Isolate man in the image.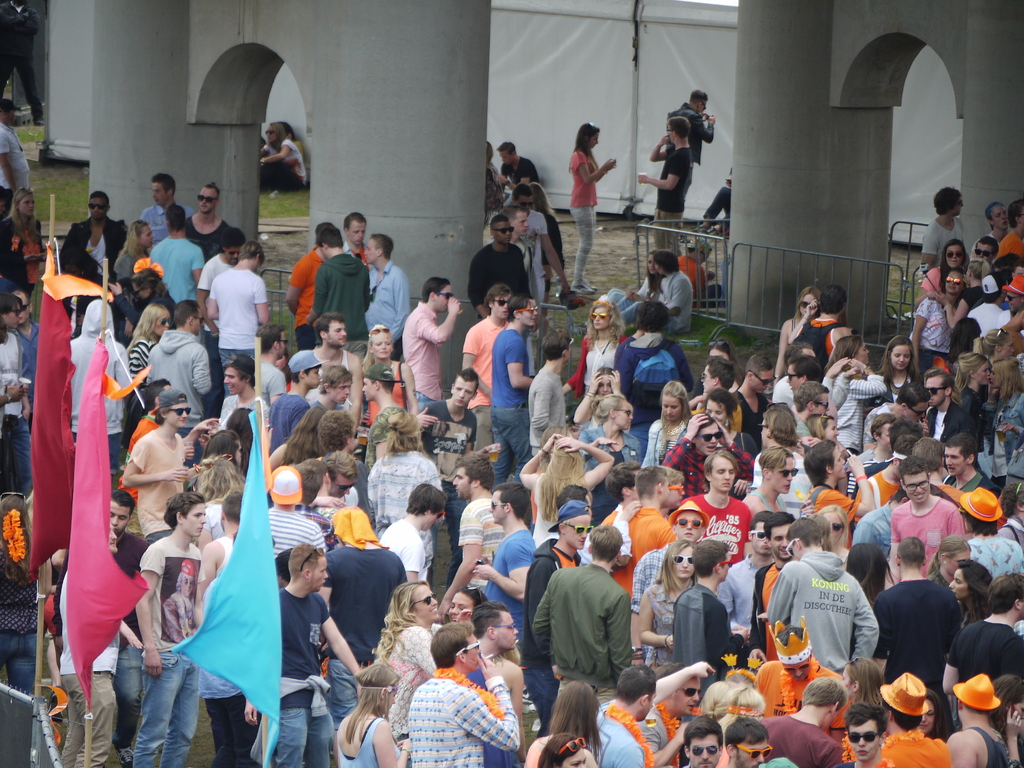
Isolated region: BBox(504, 206, 542, 341).
